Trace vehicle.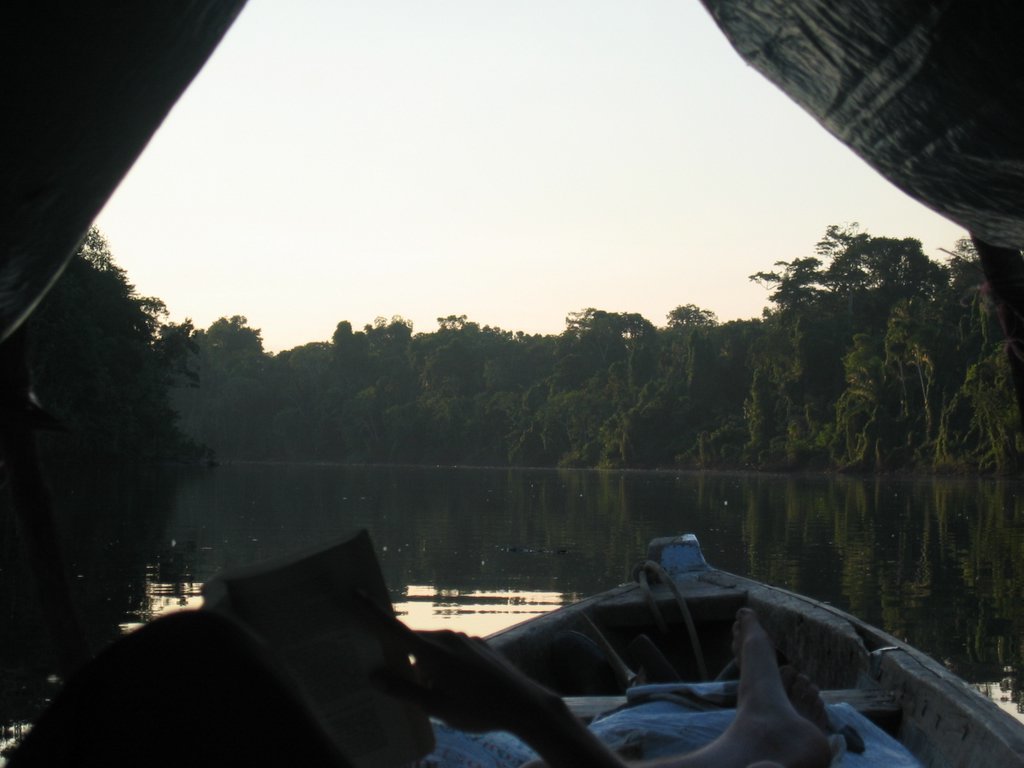
Traced to locate(159, 519, 1023, 765).
